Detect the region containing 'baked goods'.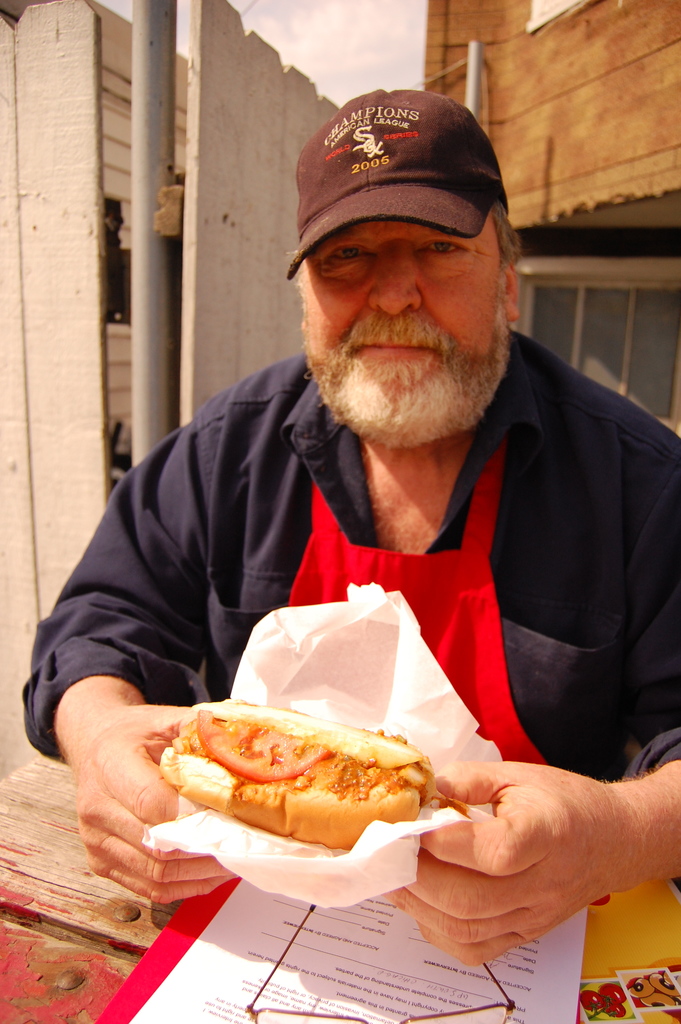
147, 682, 434, 859.
